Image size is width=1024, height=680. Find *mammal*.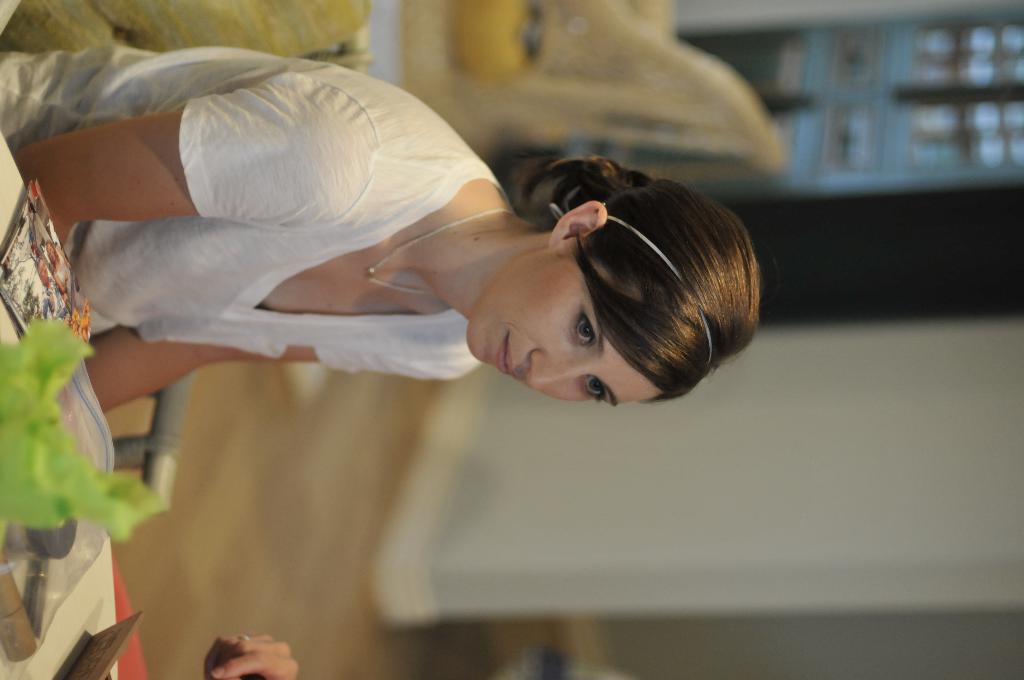
box=[0, 77, 844, 464].
